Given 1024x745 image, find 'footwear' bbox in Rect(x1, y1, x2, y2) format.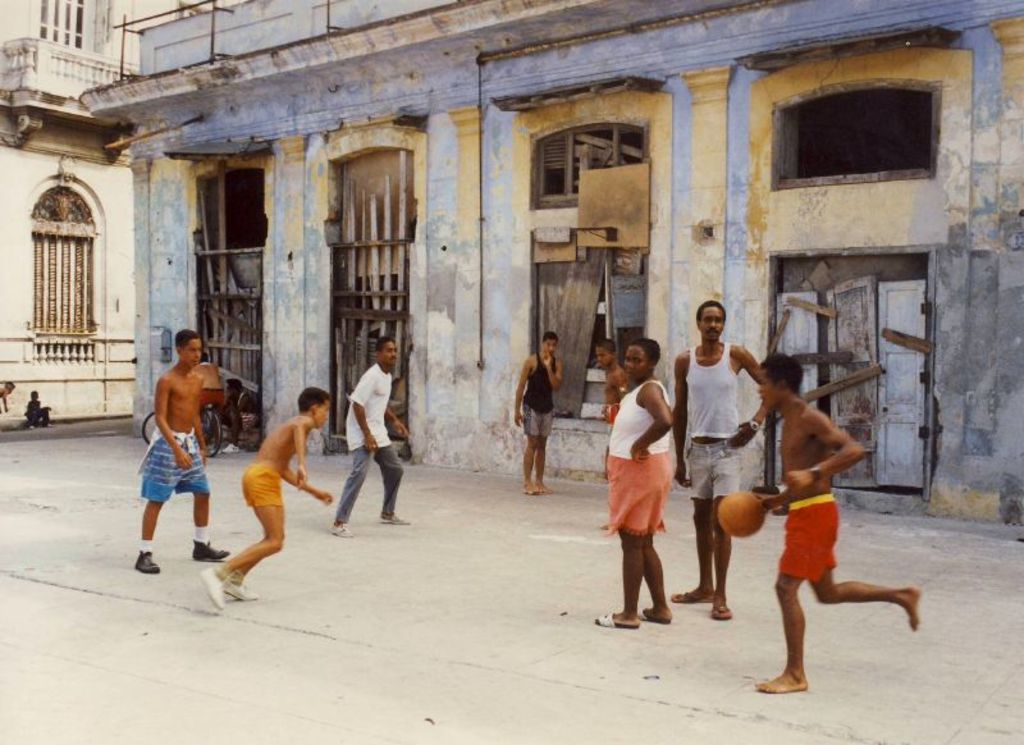
Rect(595, 613, 643, 630).
